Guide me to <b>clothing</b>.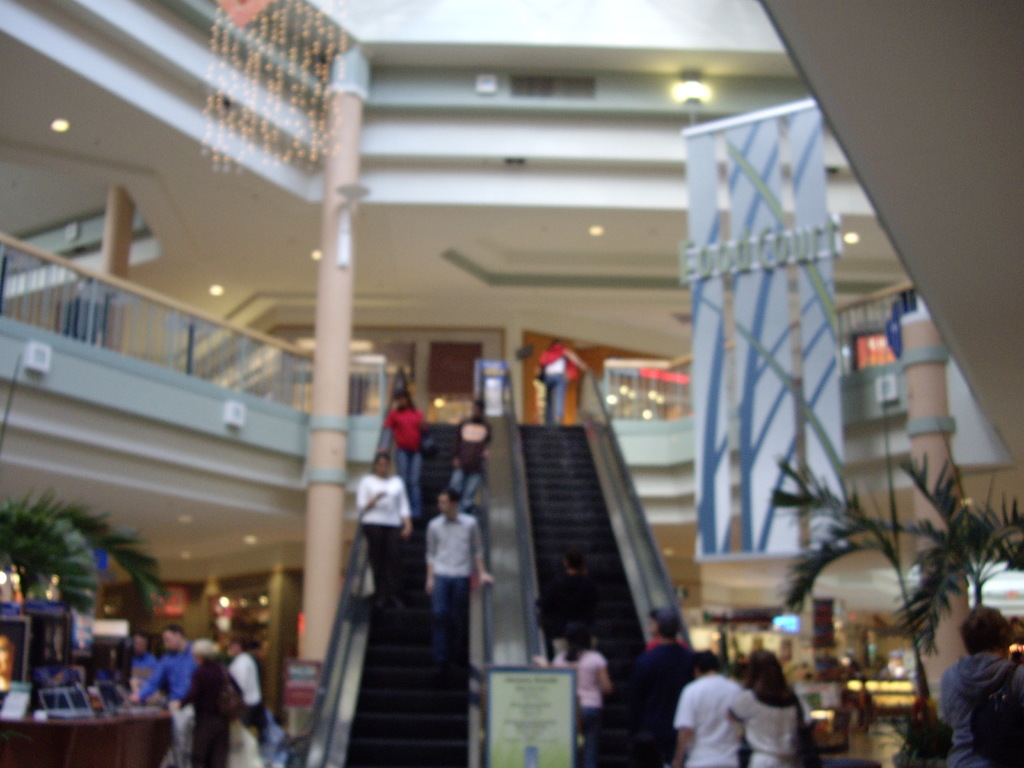
Guidance: crop(356, 471, 411, 615).
